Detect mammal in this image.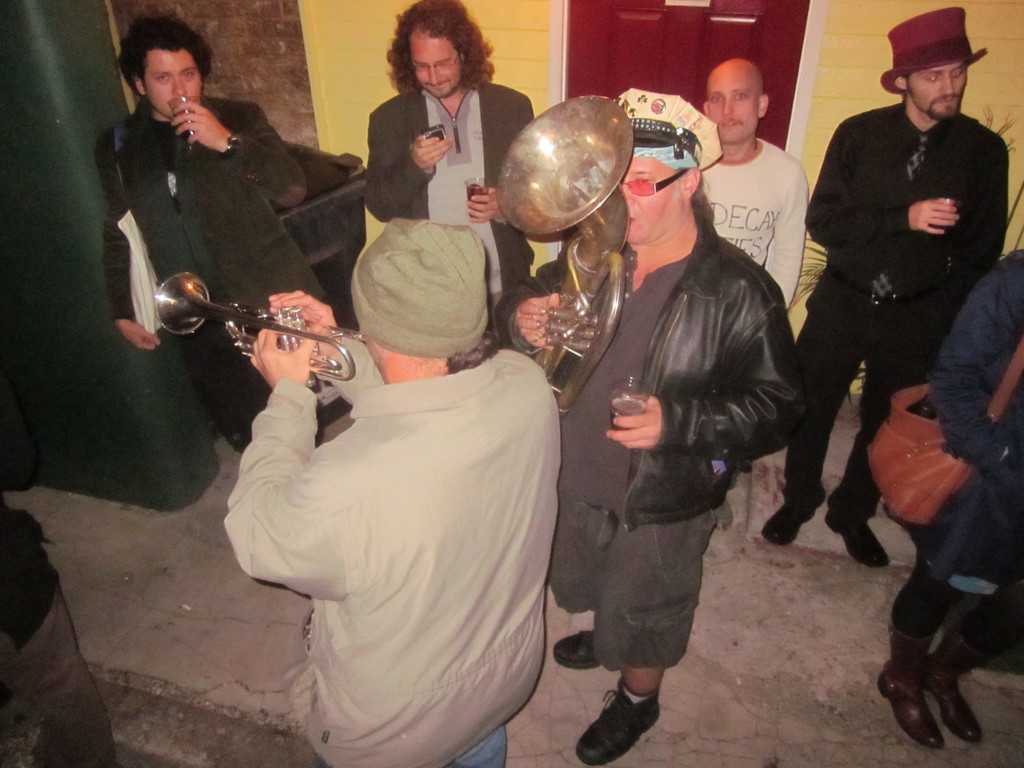
Detection: BBox(871, 247, 1023, 750).
